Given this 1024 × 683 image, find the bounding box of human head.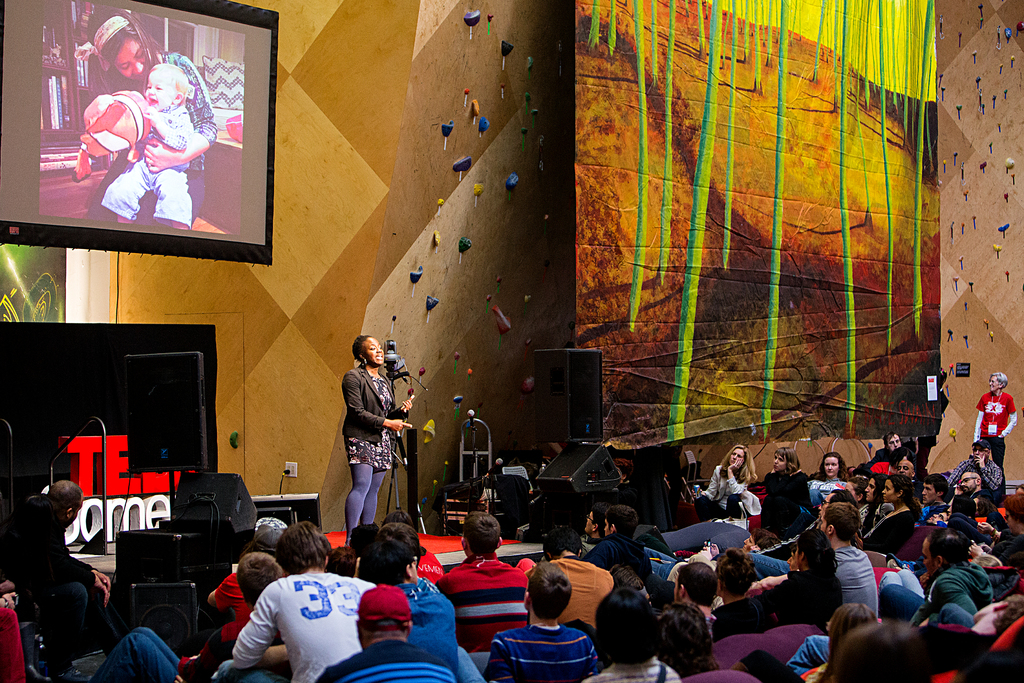
Rect(715, 549, 760, 598).
